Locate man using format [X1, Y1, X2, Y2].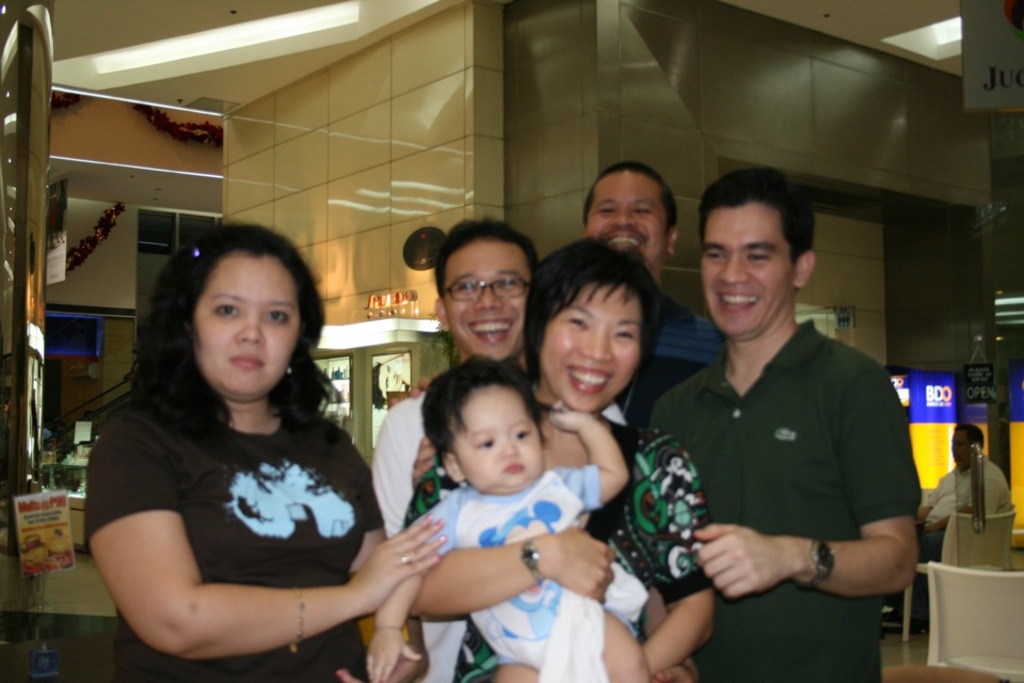
[646, 163, 929, 682].
